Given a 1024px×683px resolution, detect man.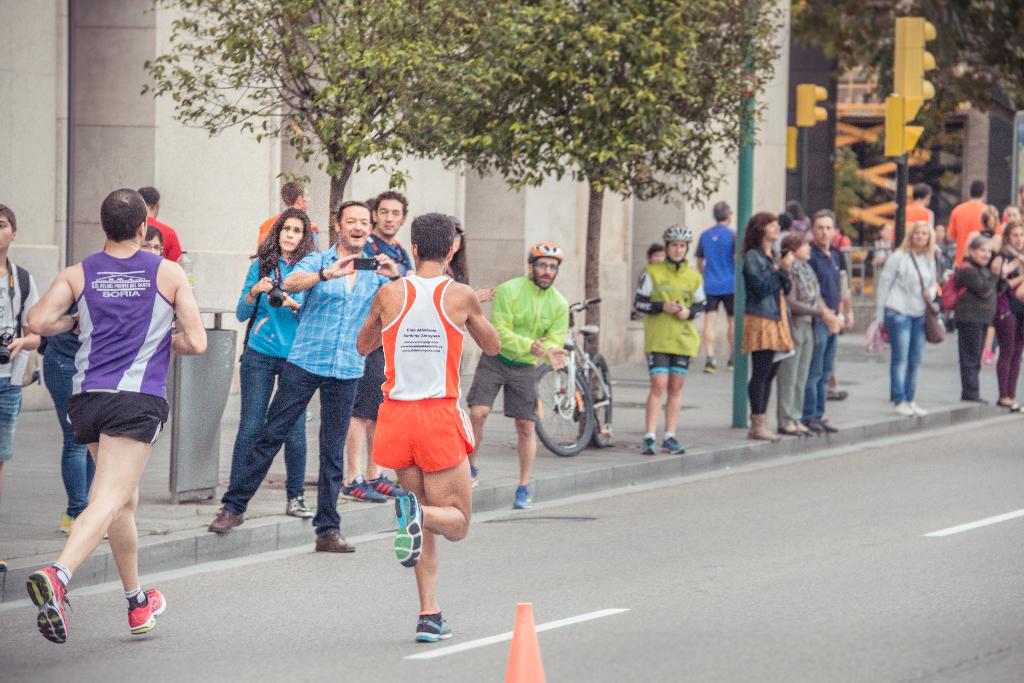
{"x1": 794, "y1": 208, "x2": 839, "y2": 439}.
